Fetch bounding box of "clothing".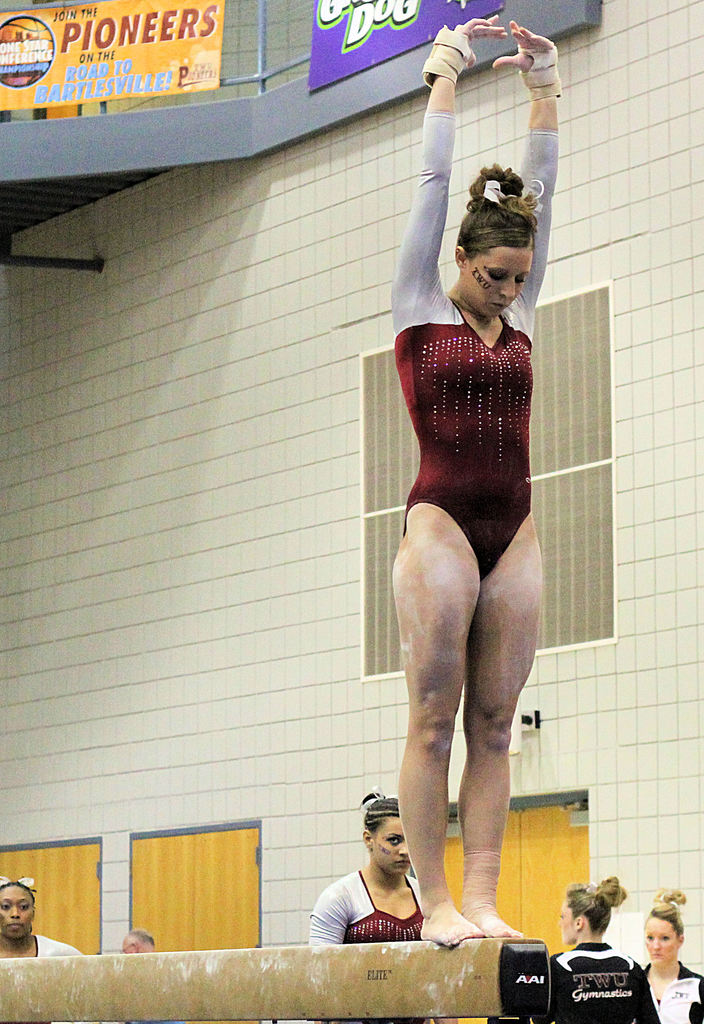
Bbox: select_region(304, 850, 447, 959).
